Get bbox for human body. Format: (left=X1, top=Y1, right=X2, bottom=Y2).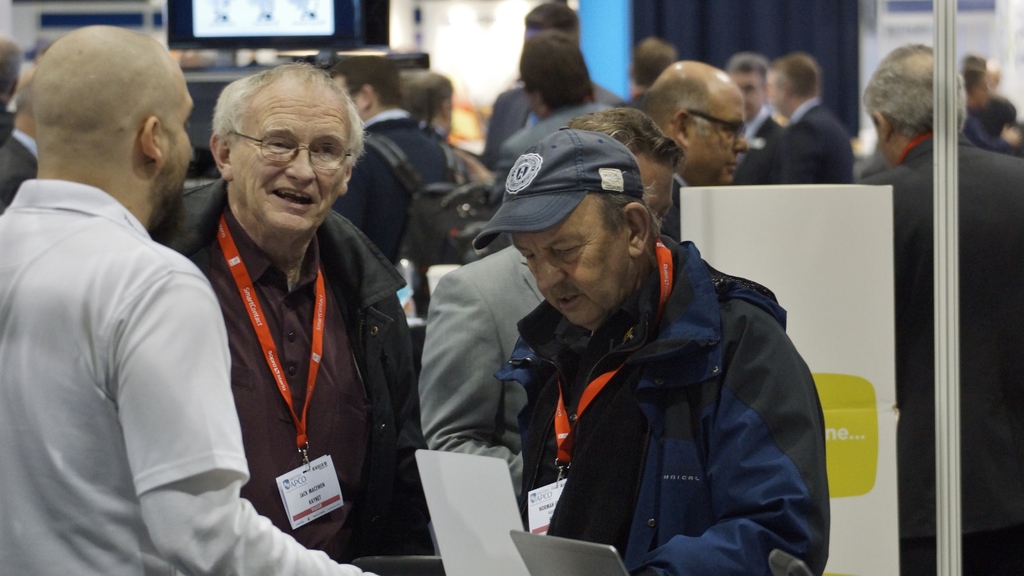
(left=0, top=24, right=372, bottom=575).
